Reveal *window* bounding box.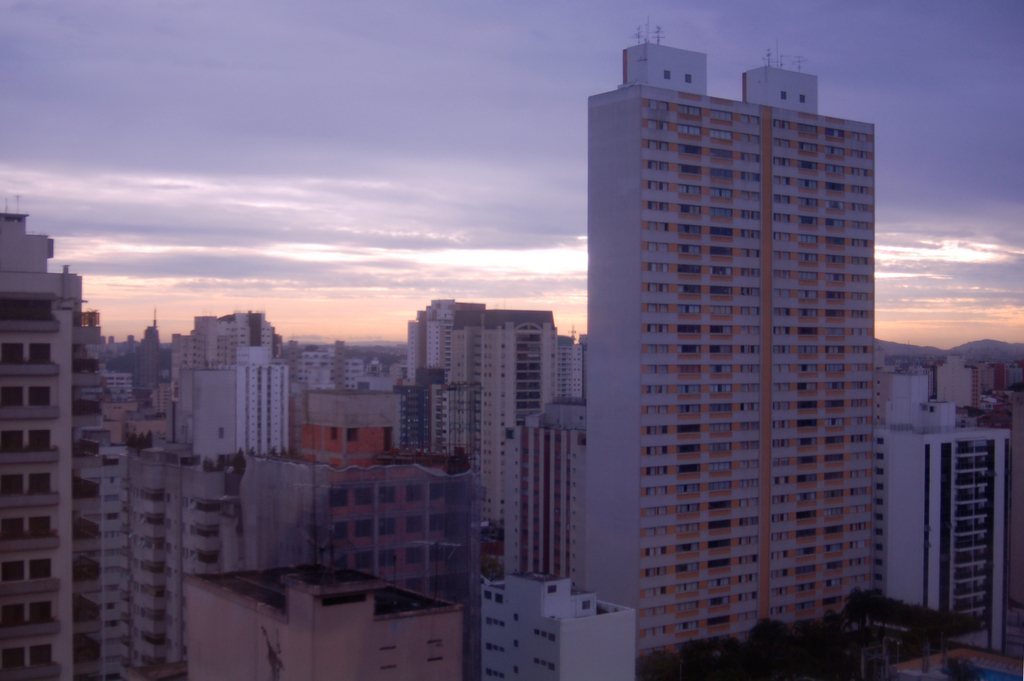
Revealed: (644, 364, 655, 372).
